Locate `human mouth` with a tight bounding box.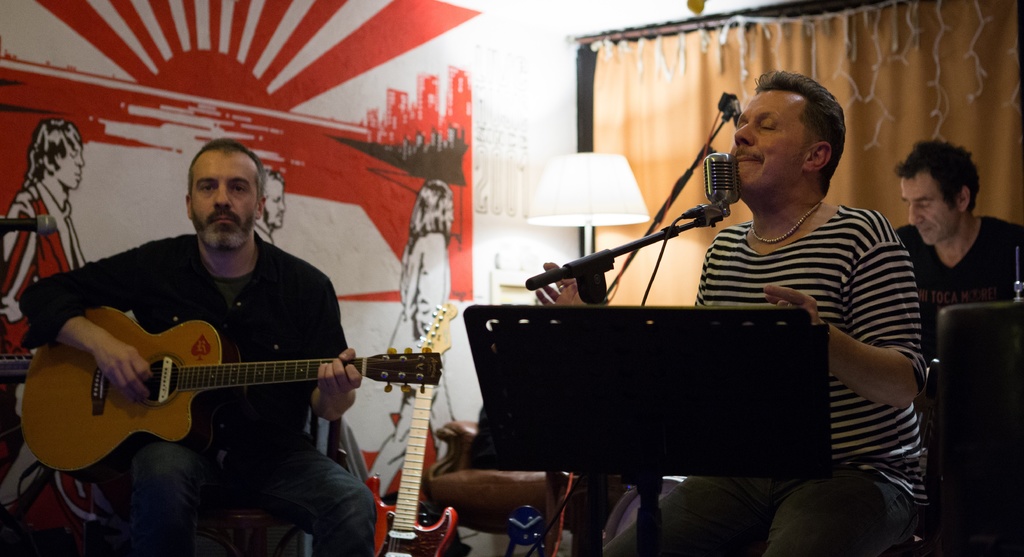
BBox(212, 218, 234, 229).
